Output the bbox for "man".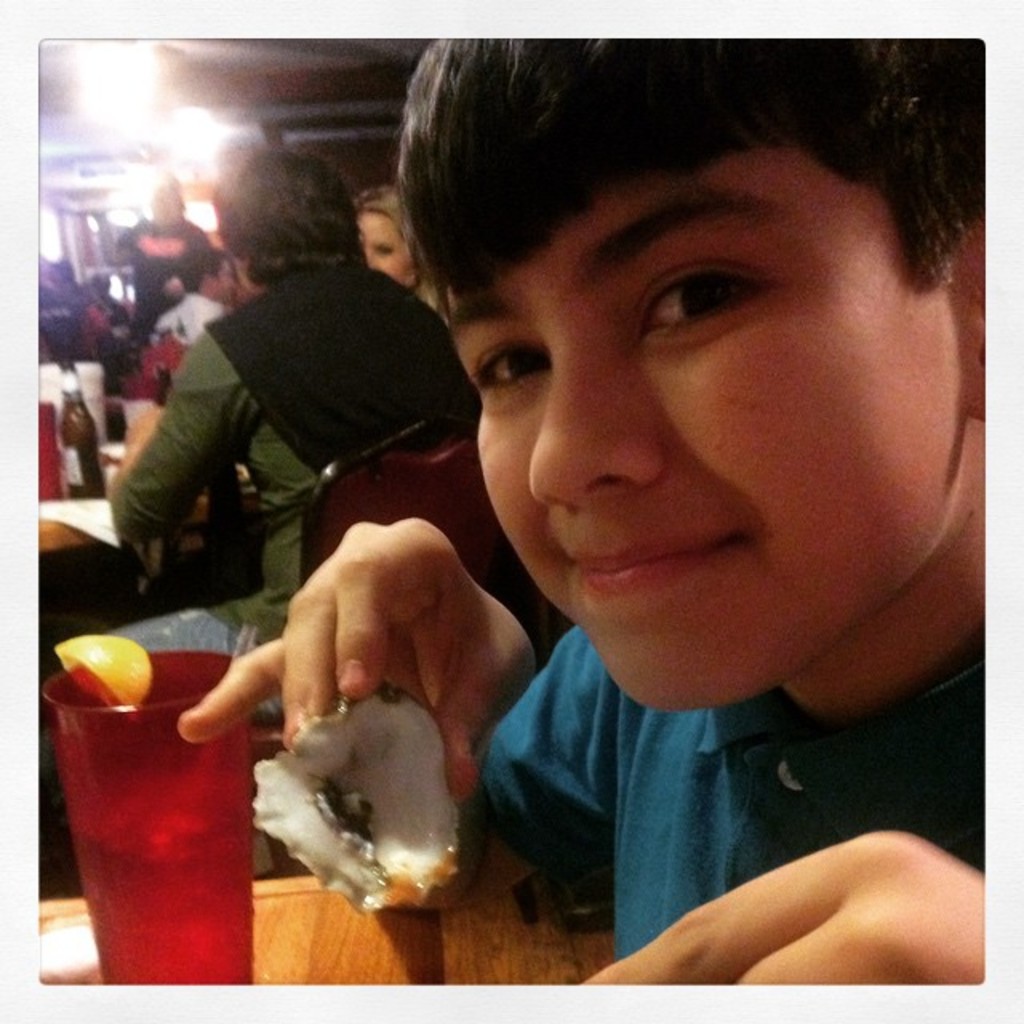
[left=110, top=144, right=474, bottom=664].
